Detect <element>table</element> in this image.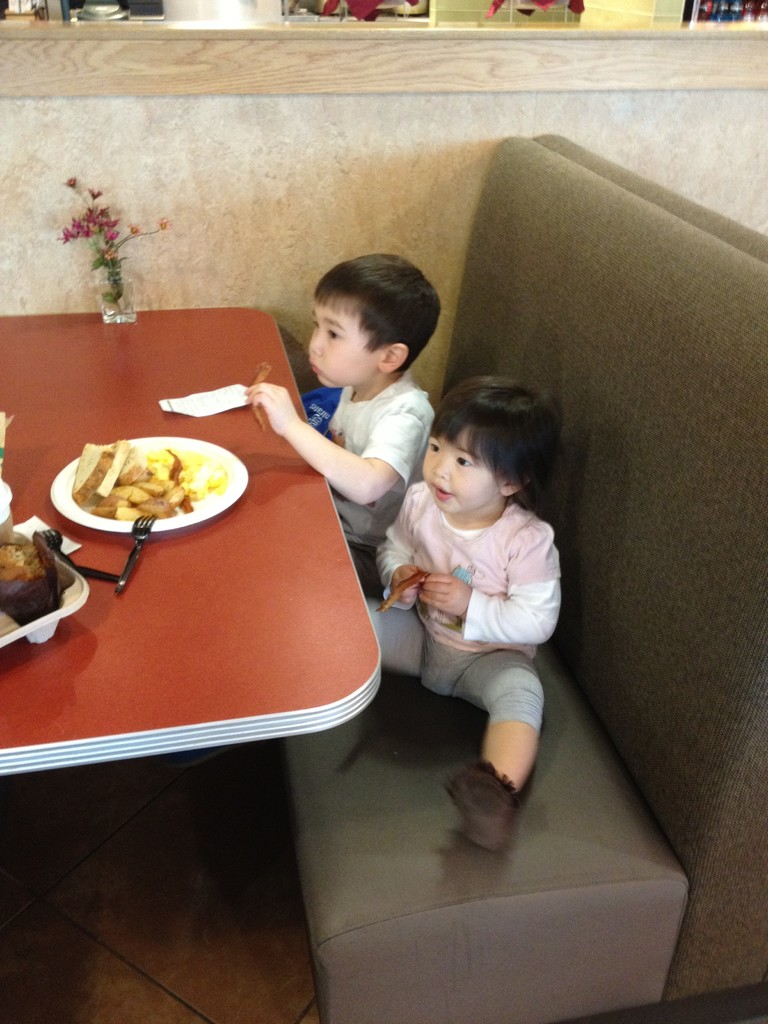
Detection: [0,314,379,768].
